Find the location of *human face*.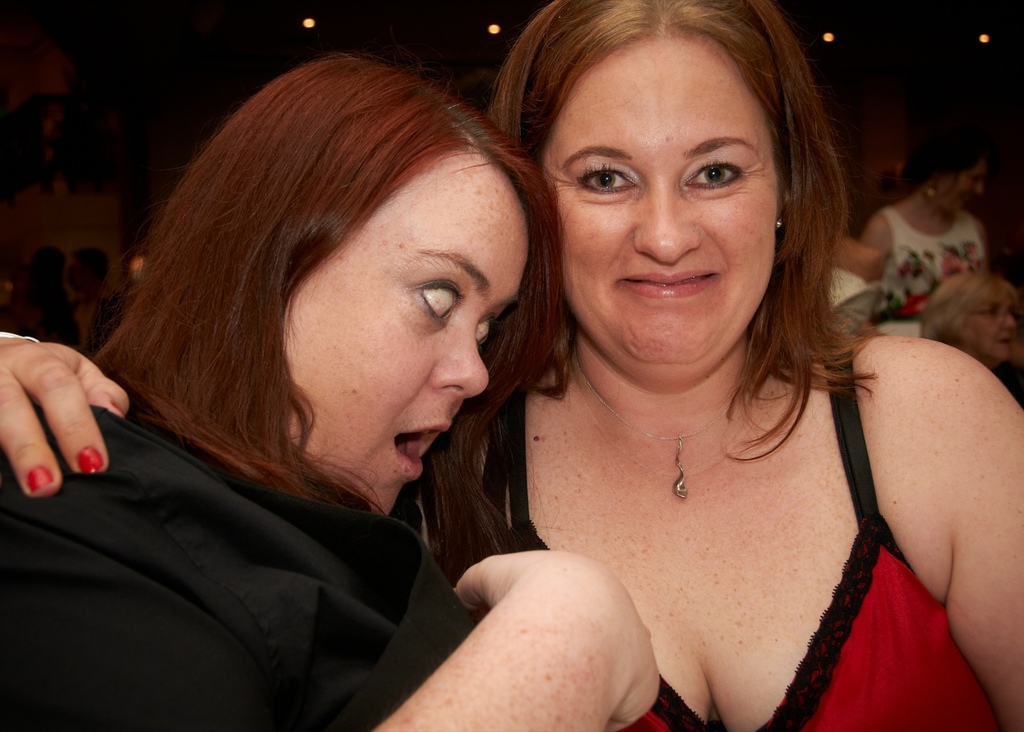
Location: bbox(536, 36, 779, 363).
